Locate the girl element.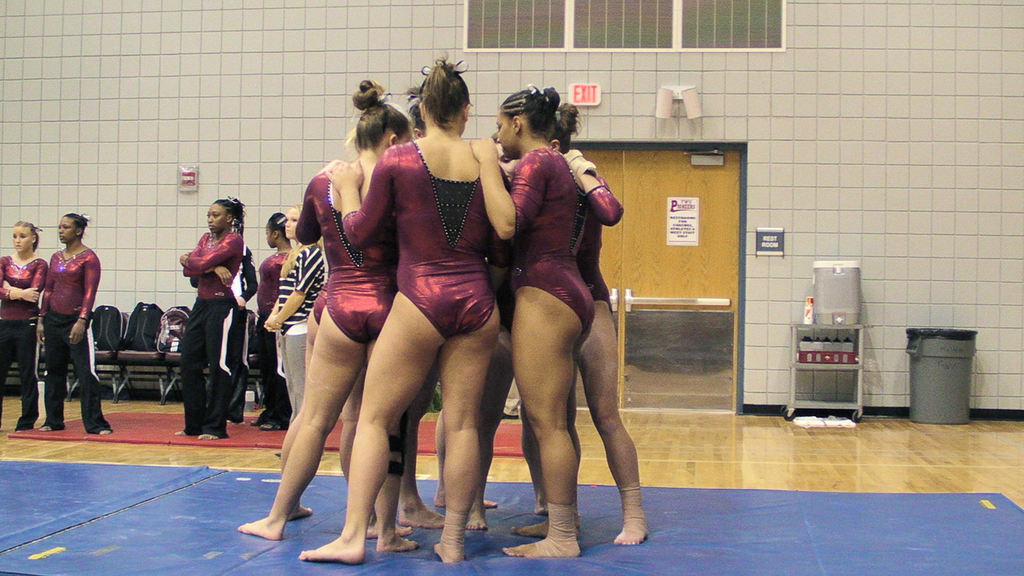
Element bbox: crop(175, 190, 246, 445).
